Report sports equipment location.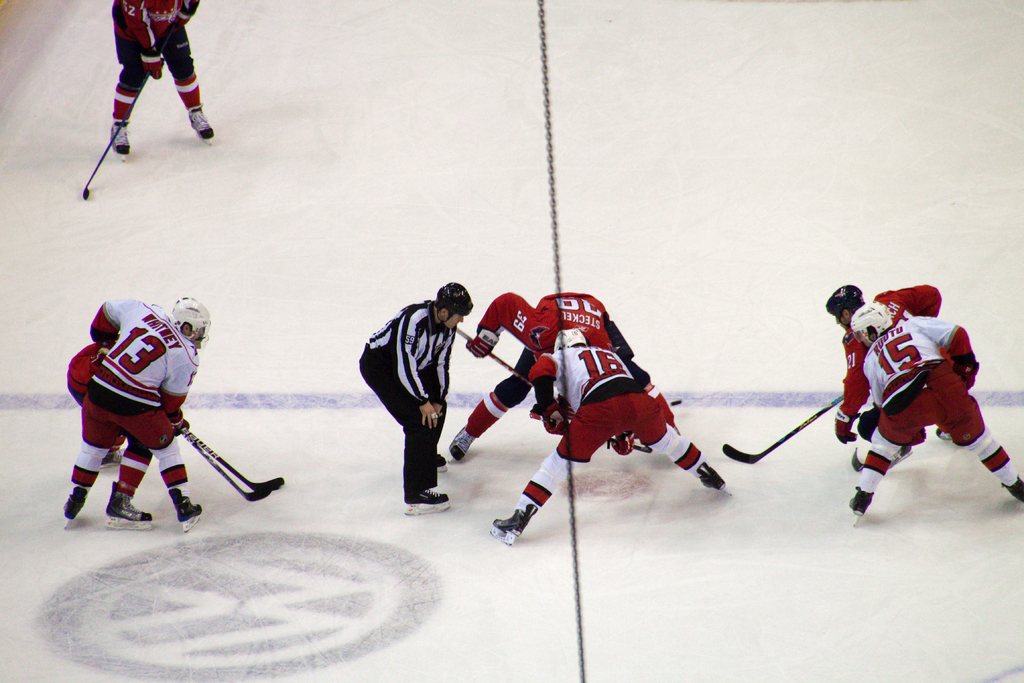
Report: (851, 491, 881, 527).
